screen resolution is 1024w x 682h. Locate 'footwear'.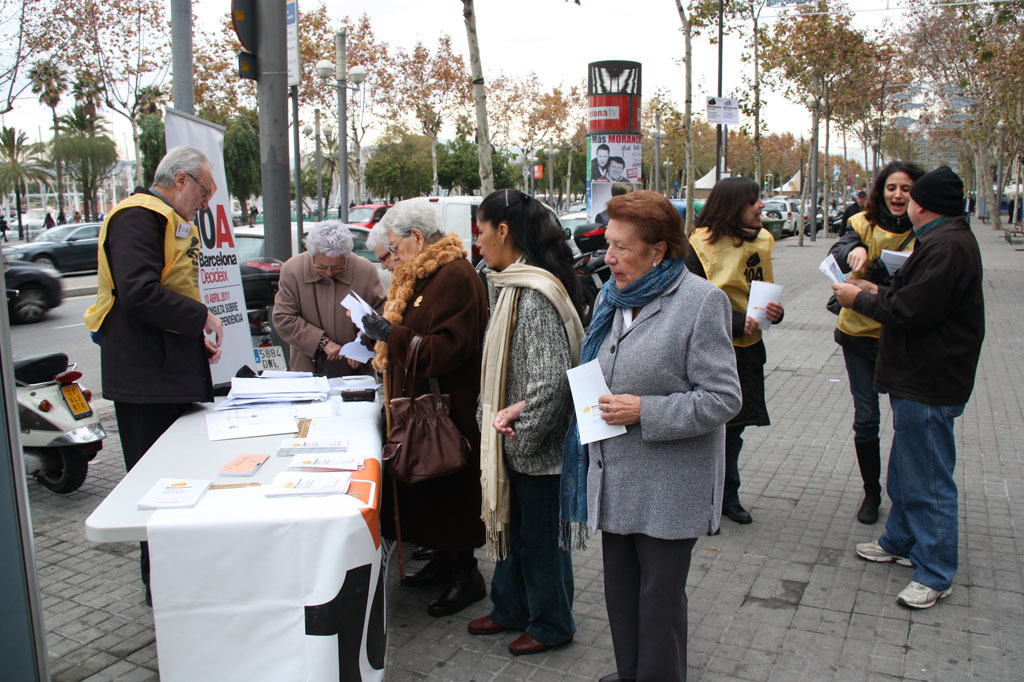
bbox(715, 433, 751, 525).
